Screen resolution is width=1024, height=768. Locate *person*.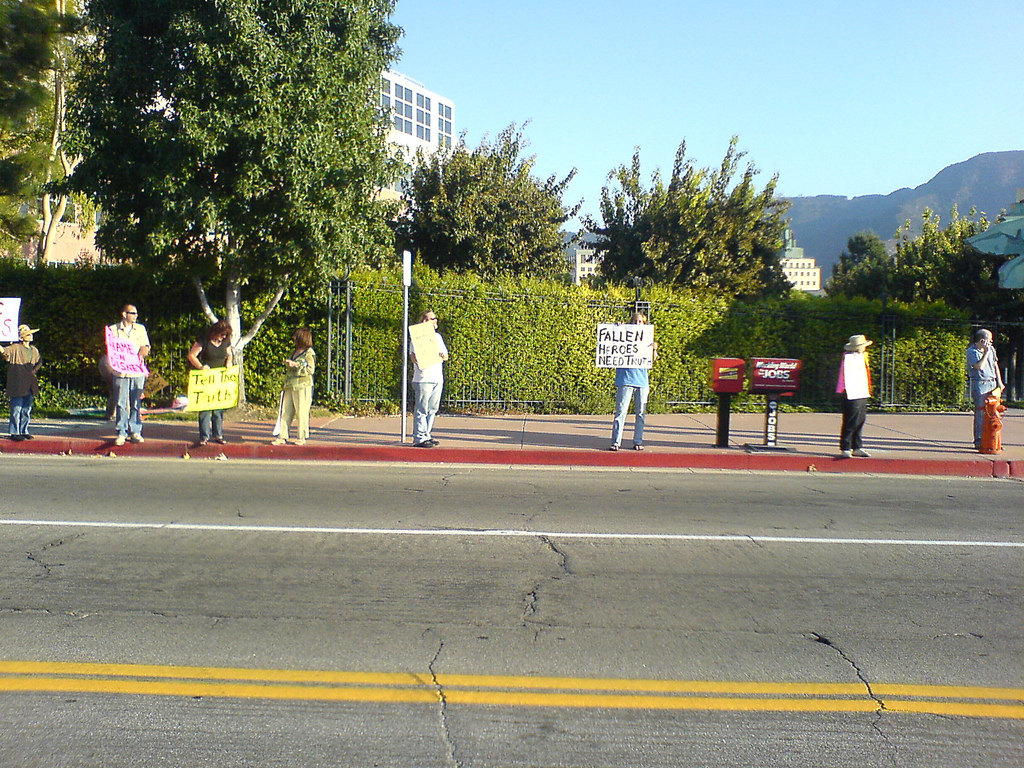
{"x1": 406, "y1": 311, "x2": 451, "y2": 444}.
